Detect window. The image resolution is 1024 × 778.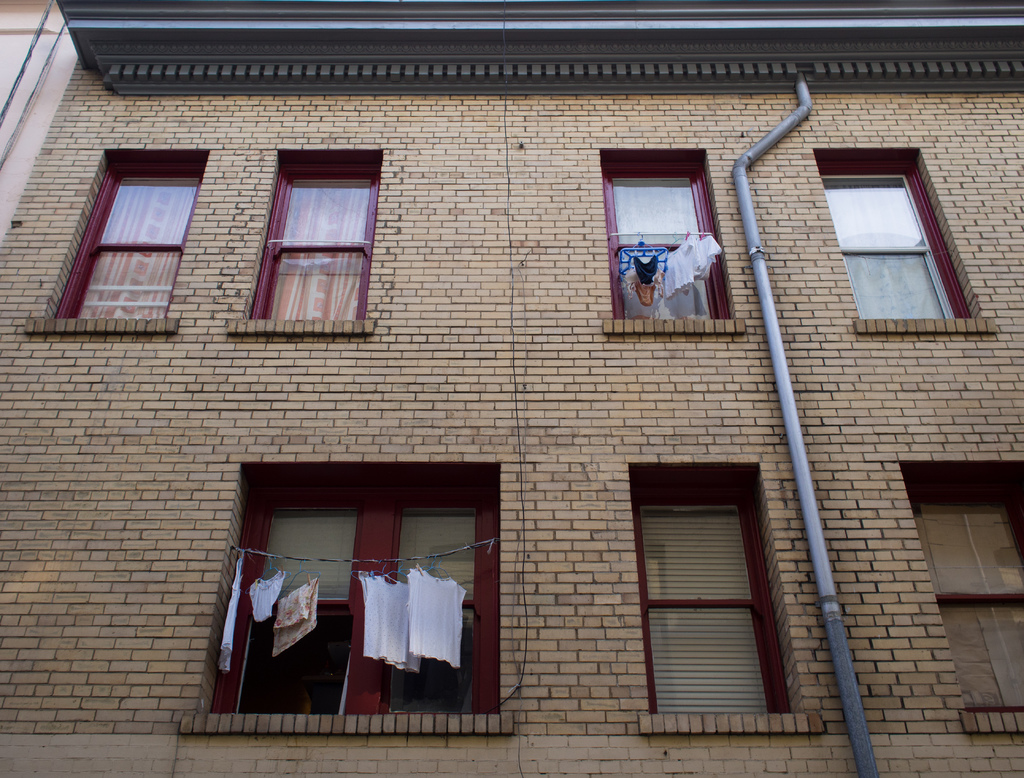
[left=217, top=495, right=497, bottom=710].
